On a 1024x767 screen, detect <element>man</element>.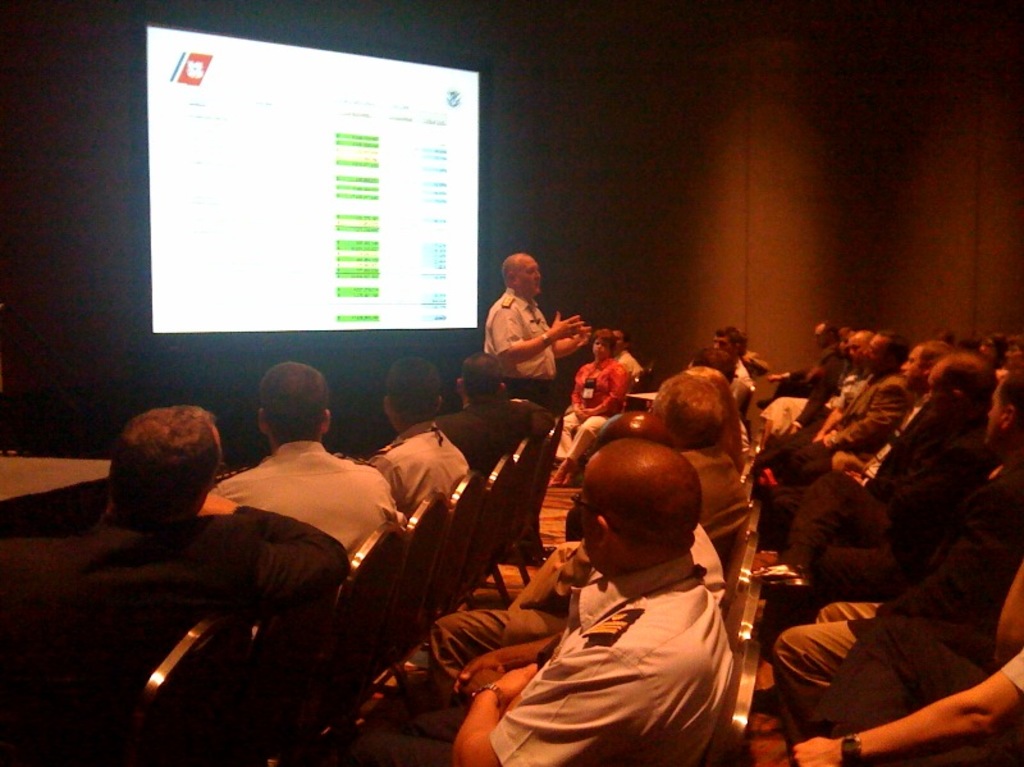
348:433:742:766.
